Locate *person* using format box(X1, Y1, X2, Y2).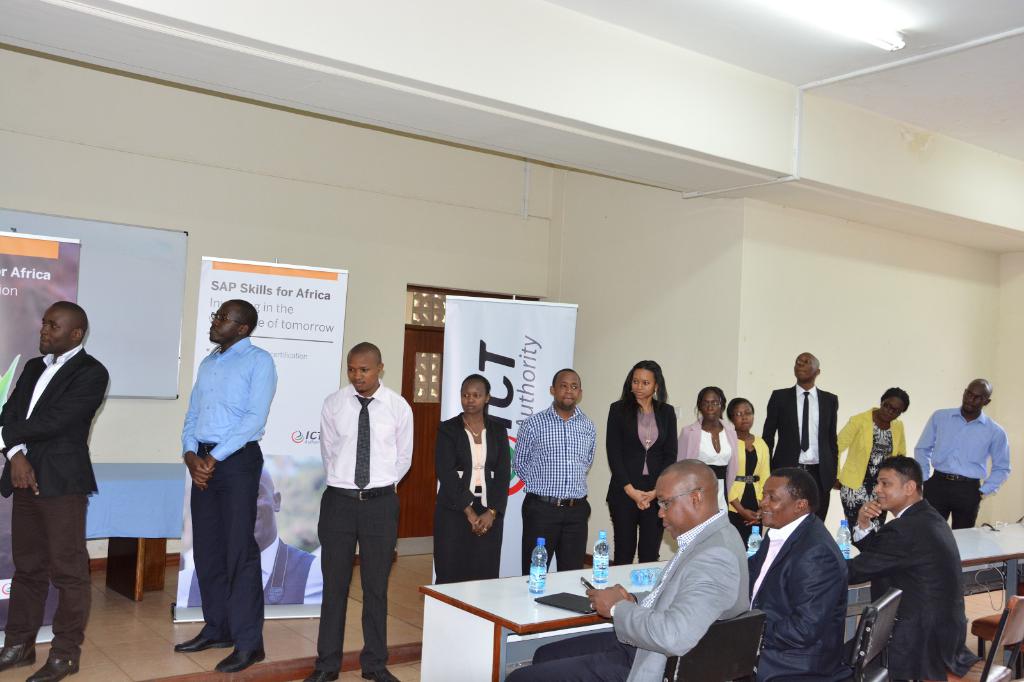
box(678, 383, 735, 512).
